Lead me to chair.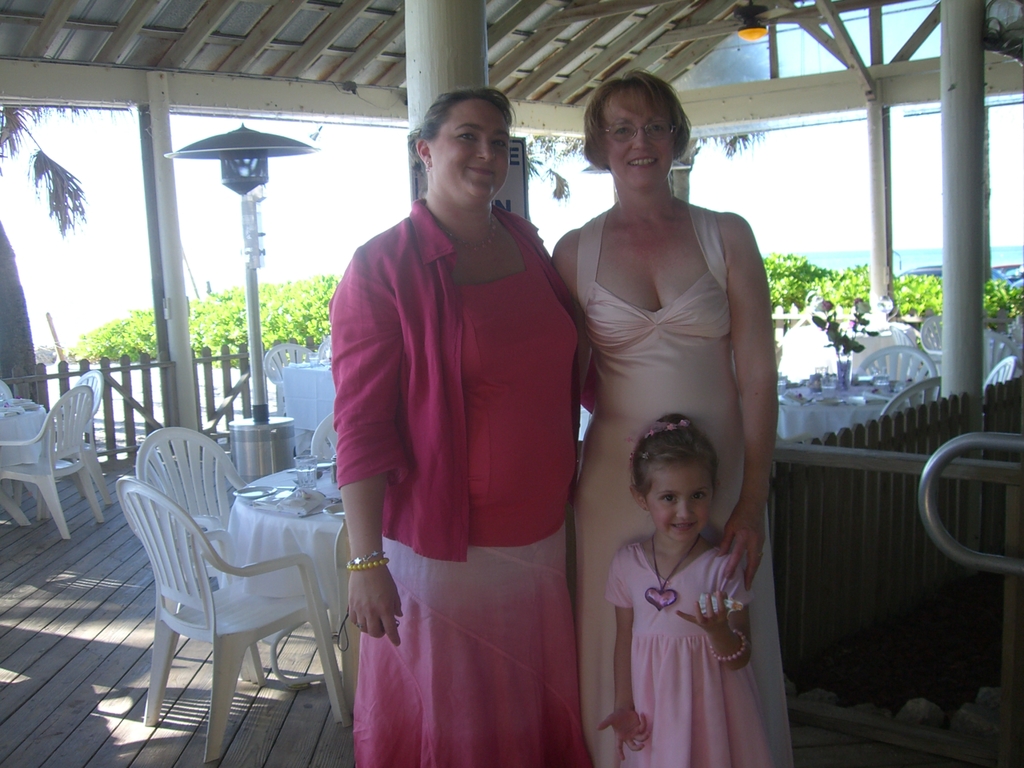
Lead to 329/516/365/717.
